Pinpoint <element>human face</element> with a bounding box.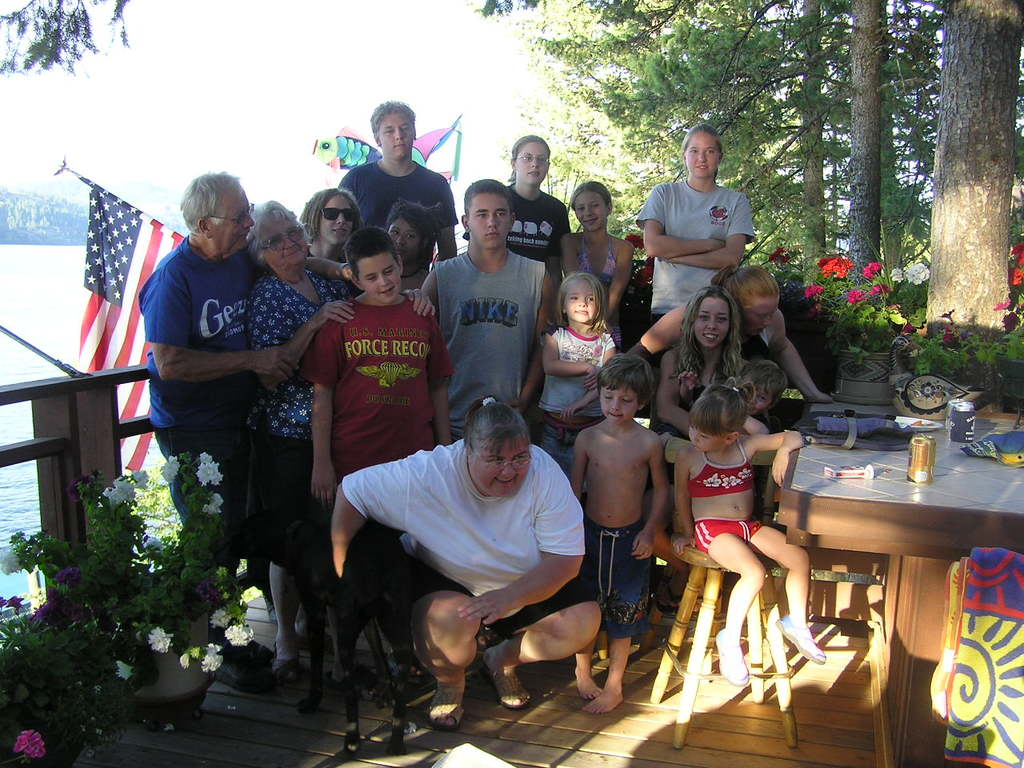
l=691, t=298, r=731, b=345.
